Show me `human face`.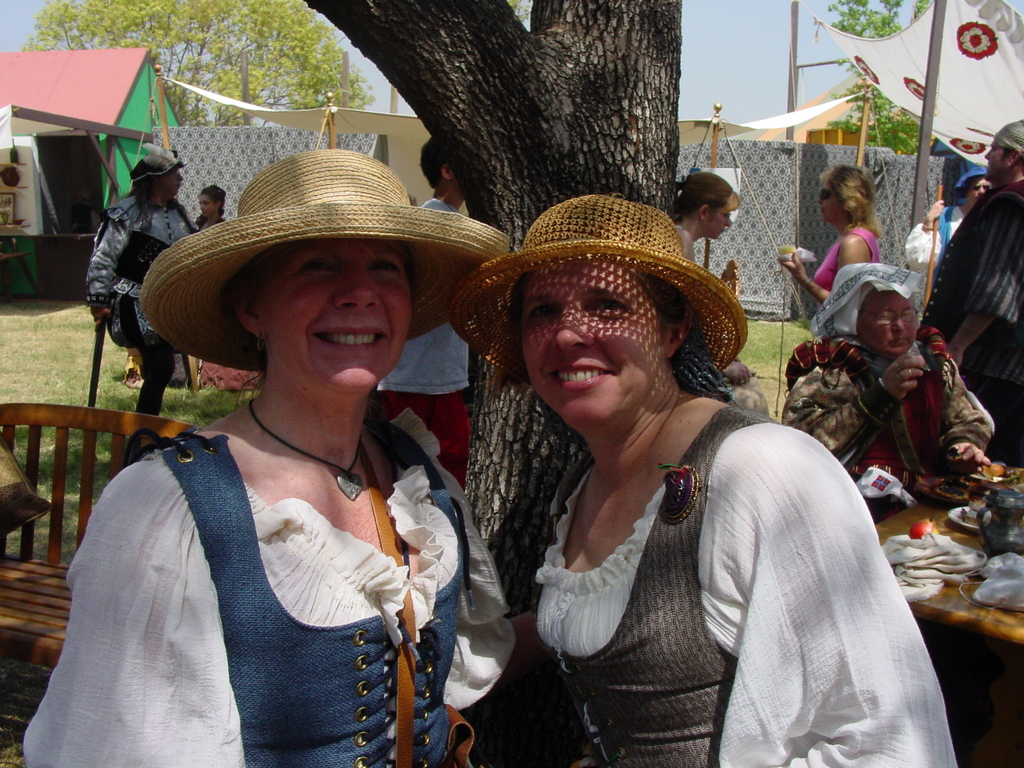
`human face` is here: bbox=[159, 161, 186, 200].
